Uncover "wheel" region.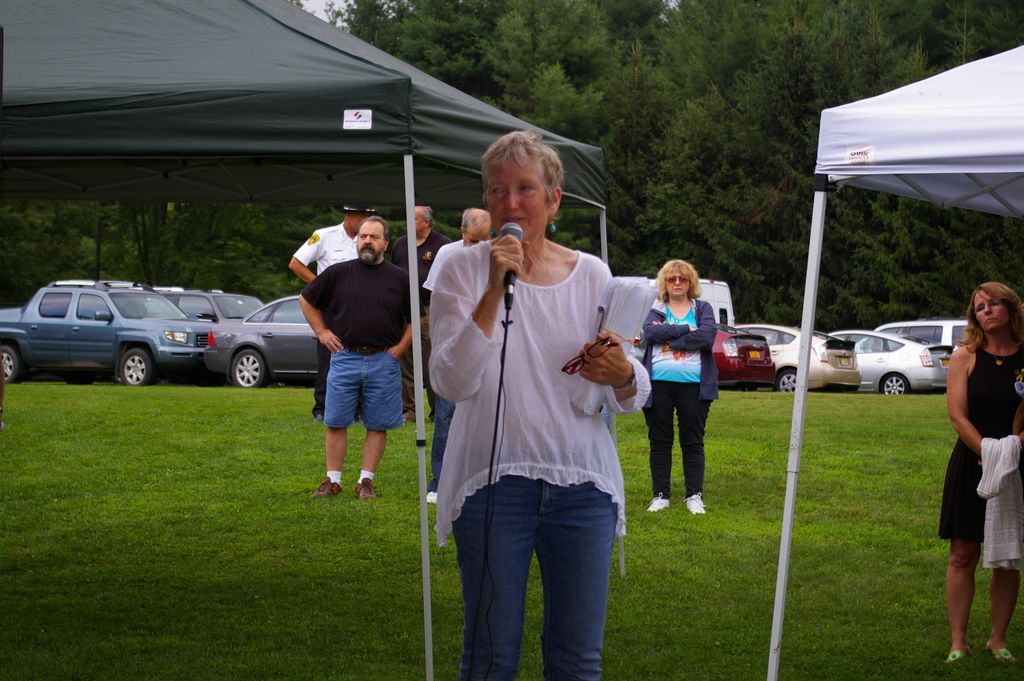
Uncovered: l=120, t=339, r=163, b=386.
